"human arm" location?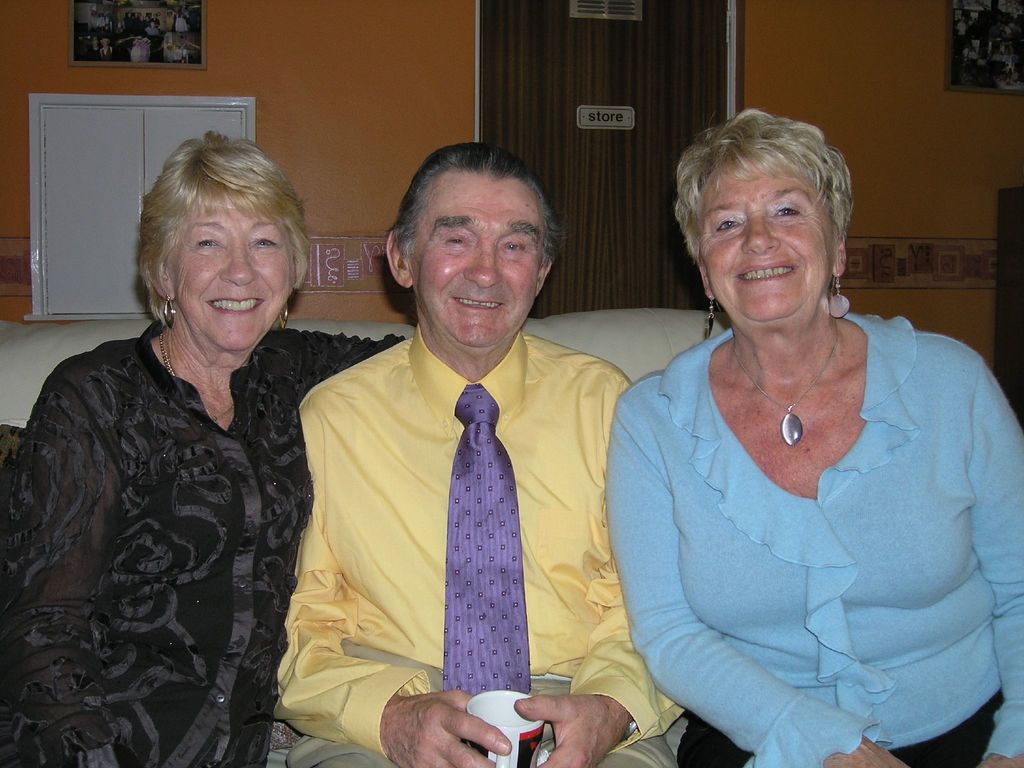
l=0, t=369, r=116, b=767
